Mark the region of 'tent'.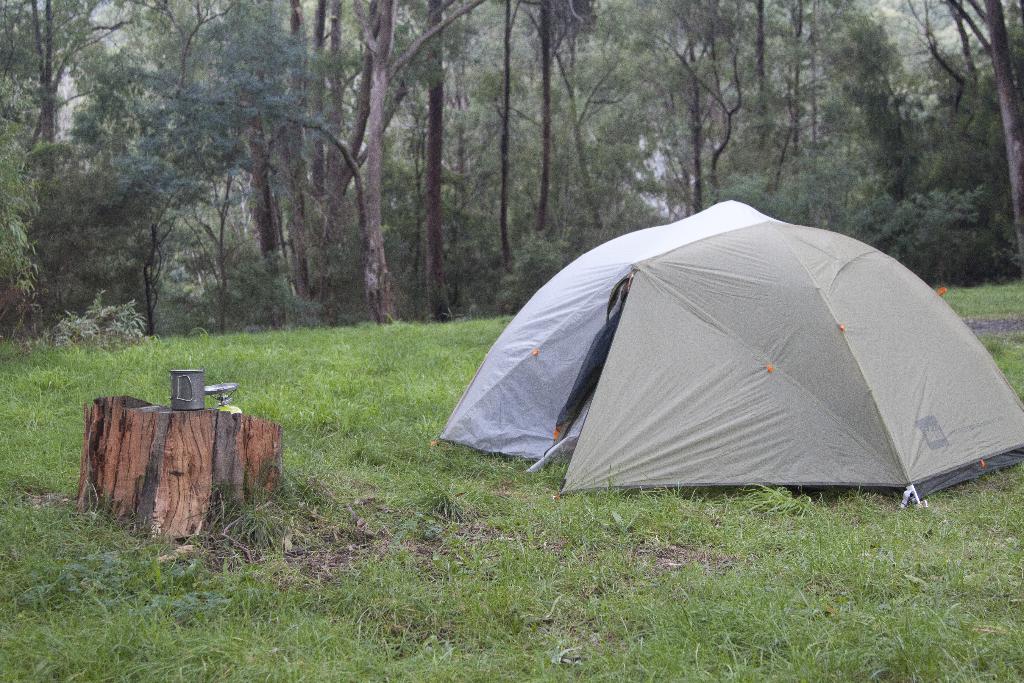
Region: detection(434, 193, 1022, 511).
